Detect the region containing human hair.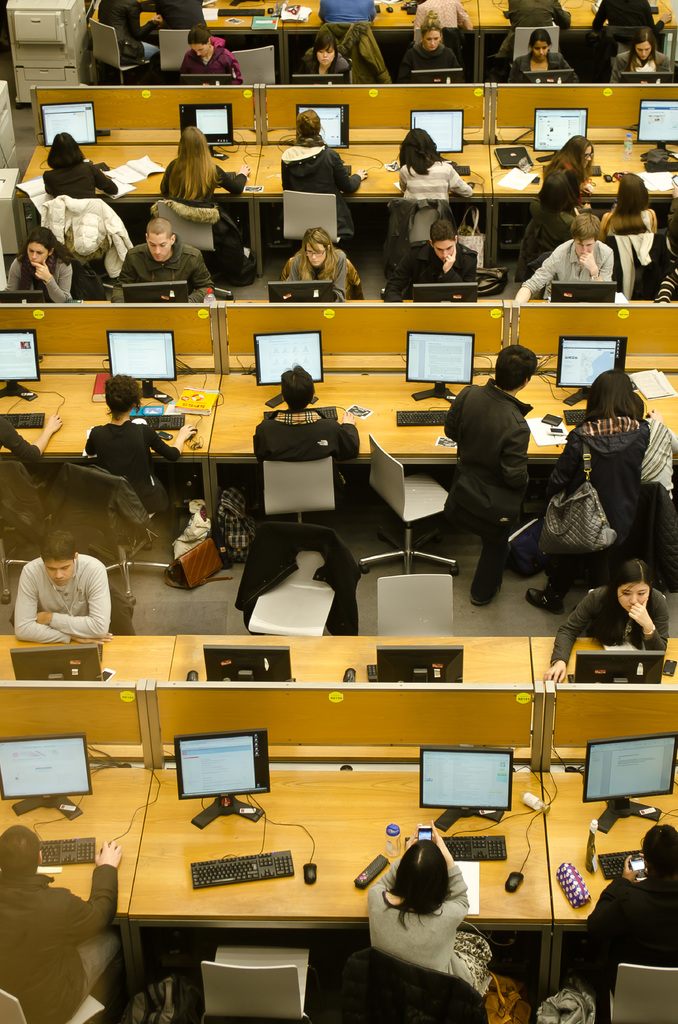
629:27:660:49.
